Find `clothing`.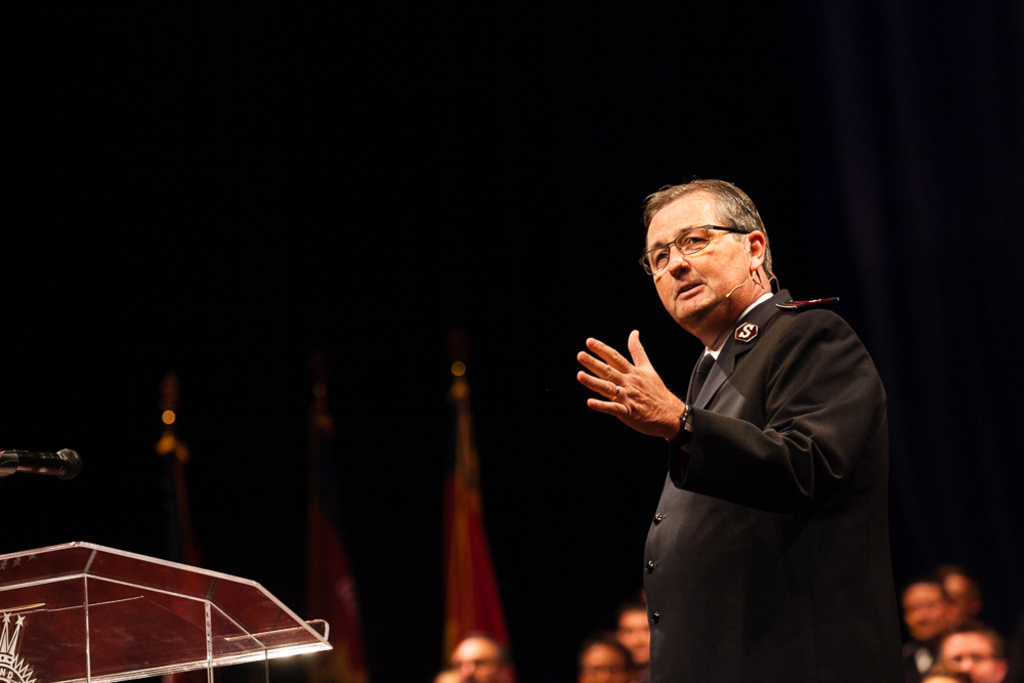
crop(584, 250, 893, 654).
